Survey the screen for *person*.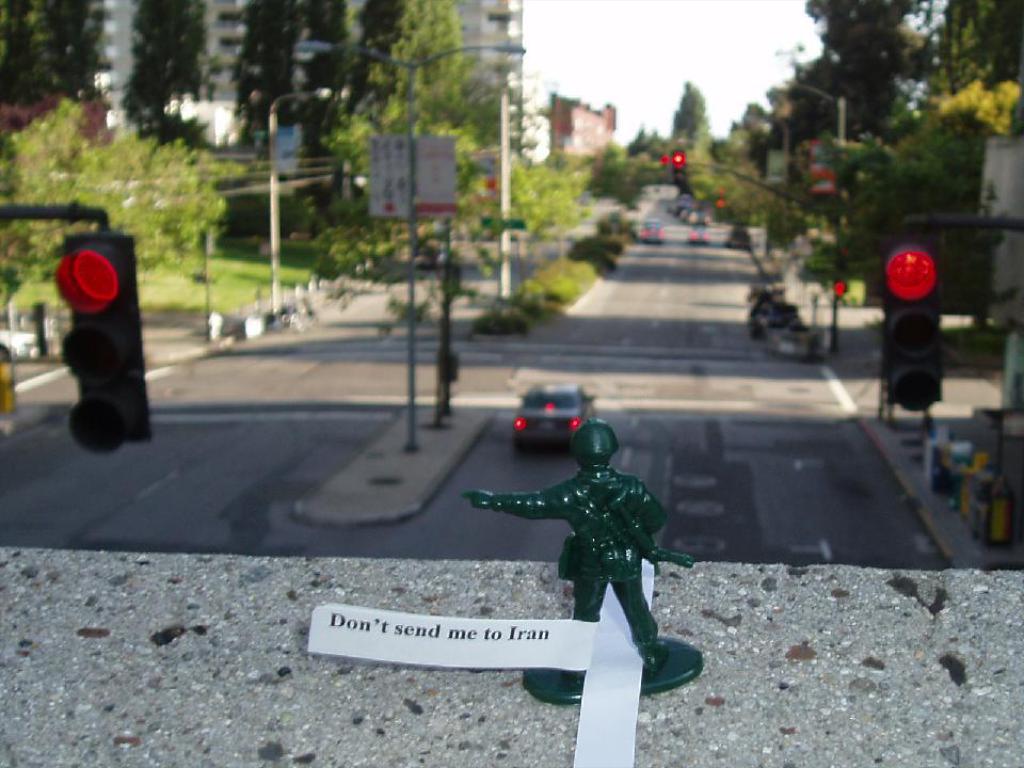
Survey found: bbox=(461, 418, 666, 675).
